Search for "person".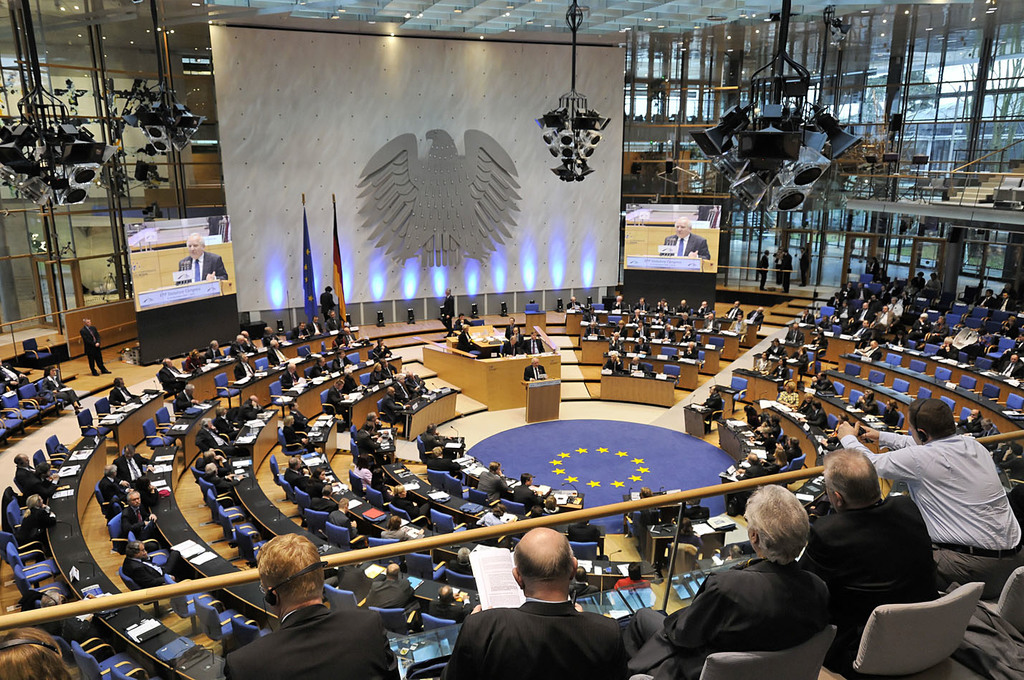
Found at (left=11, top=453, right=62, bottom=497).
